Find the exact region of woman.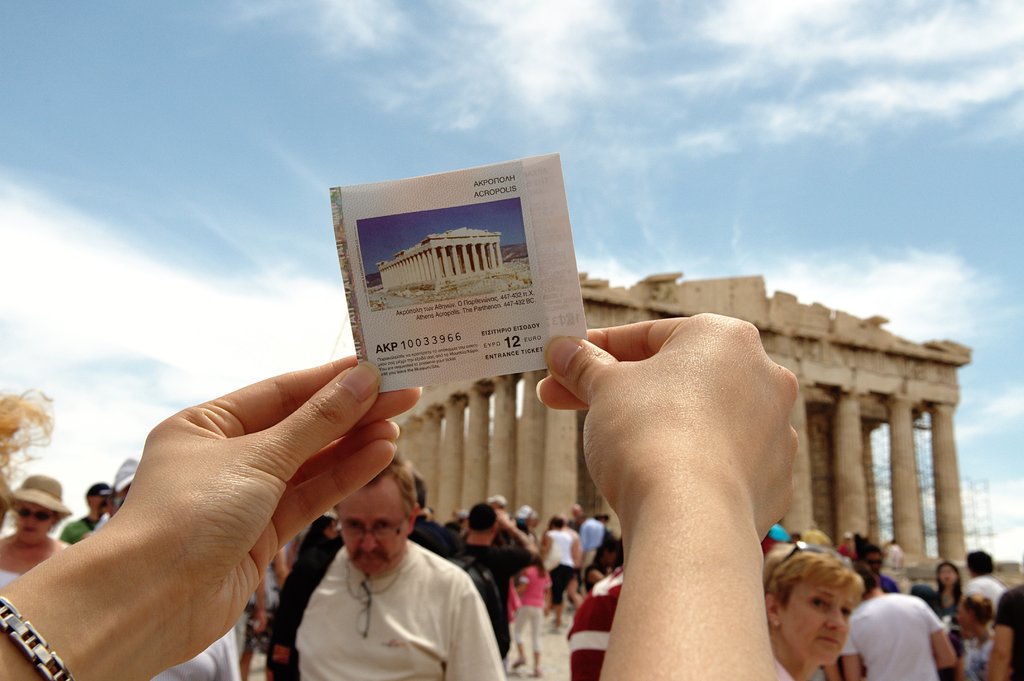
Exact region: <region>932, 558, 964, 675</region>.
